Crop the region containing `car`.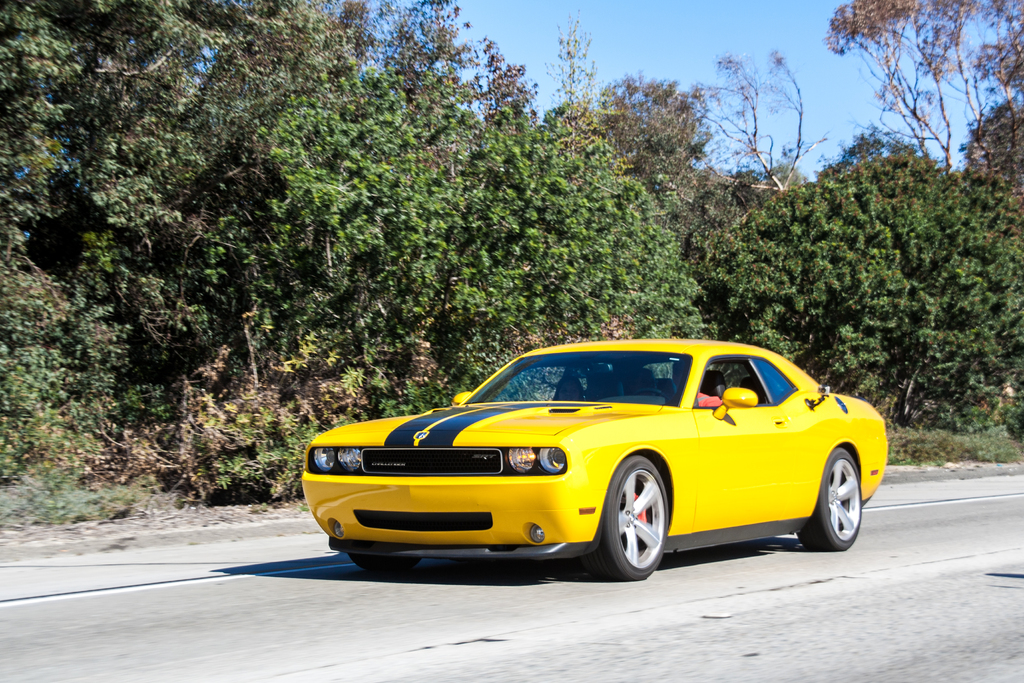
Crop region: {"left": 294, "top": 334, "right": 892, "bottom": 579}.
